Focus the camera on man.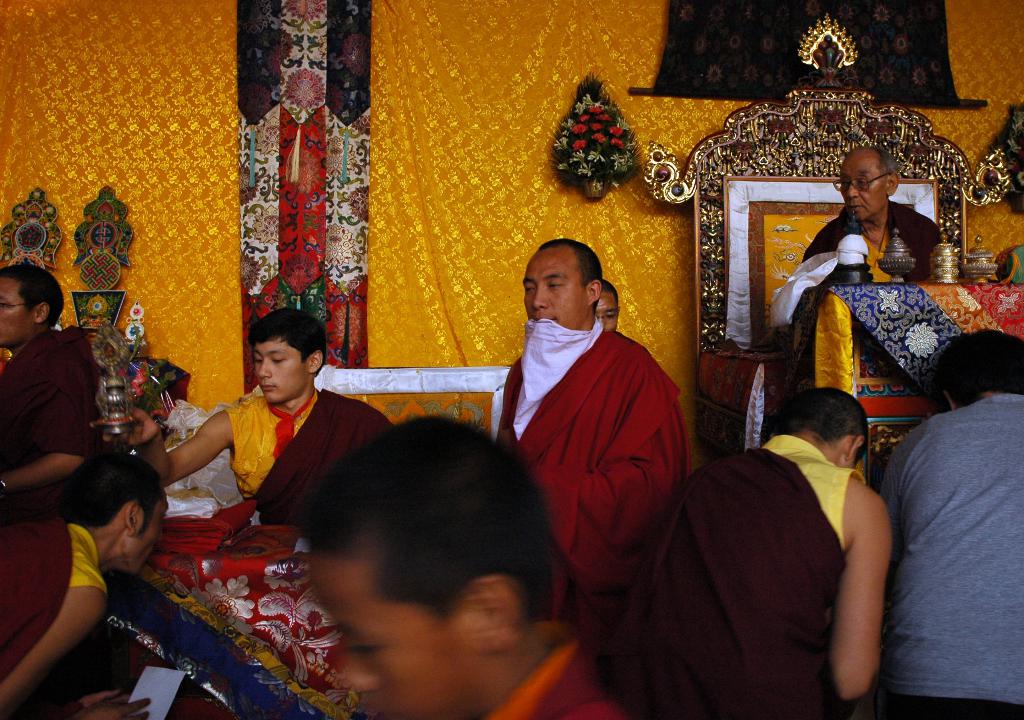
Focus region: rect(803, 141, 946, 284).
